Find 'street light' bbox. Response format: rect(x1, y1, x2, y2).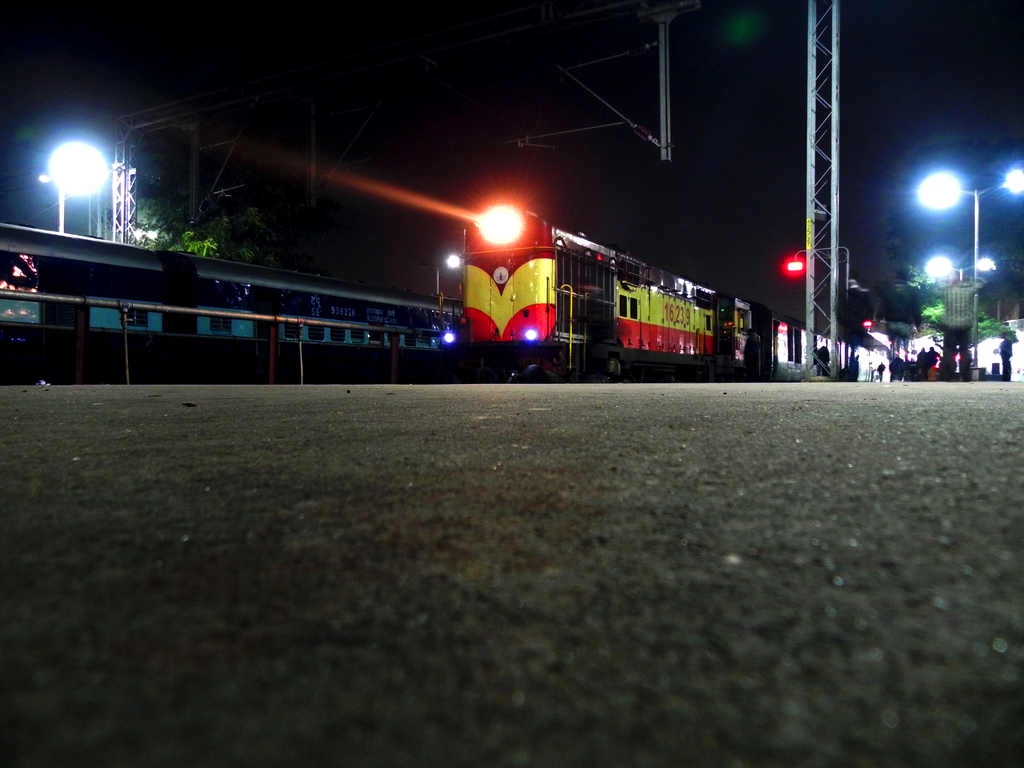
rect(44, 134, 111, 243).
